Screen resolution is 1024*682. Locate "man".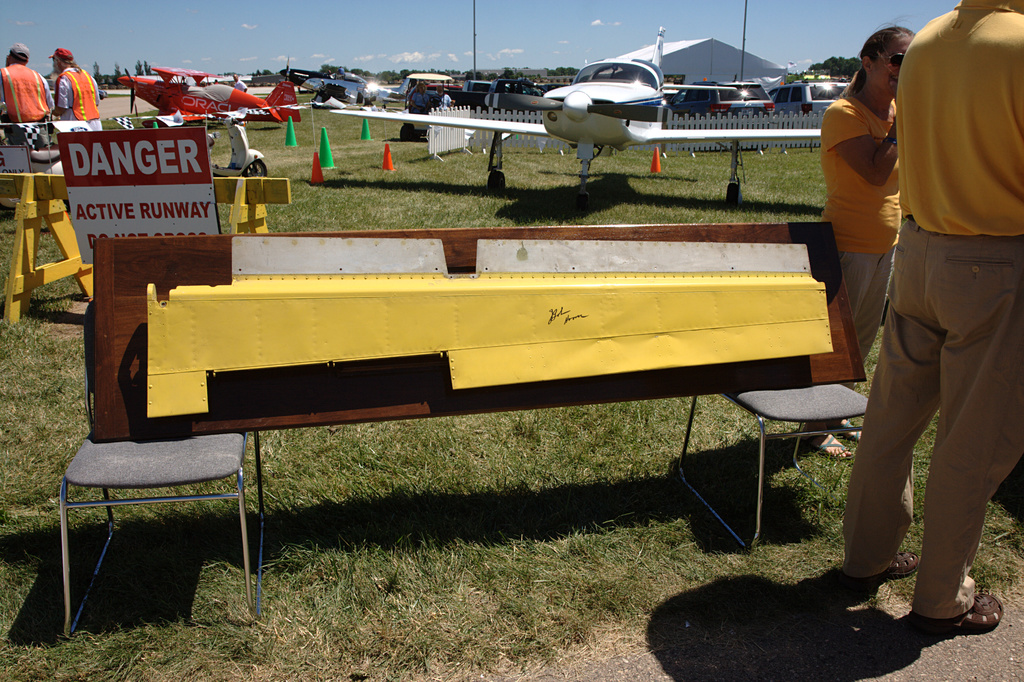
{"x1": 0, "y1": 45, "x2": 52, "y2": 120}.
